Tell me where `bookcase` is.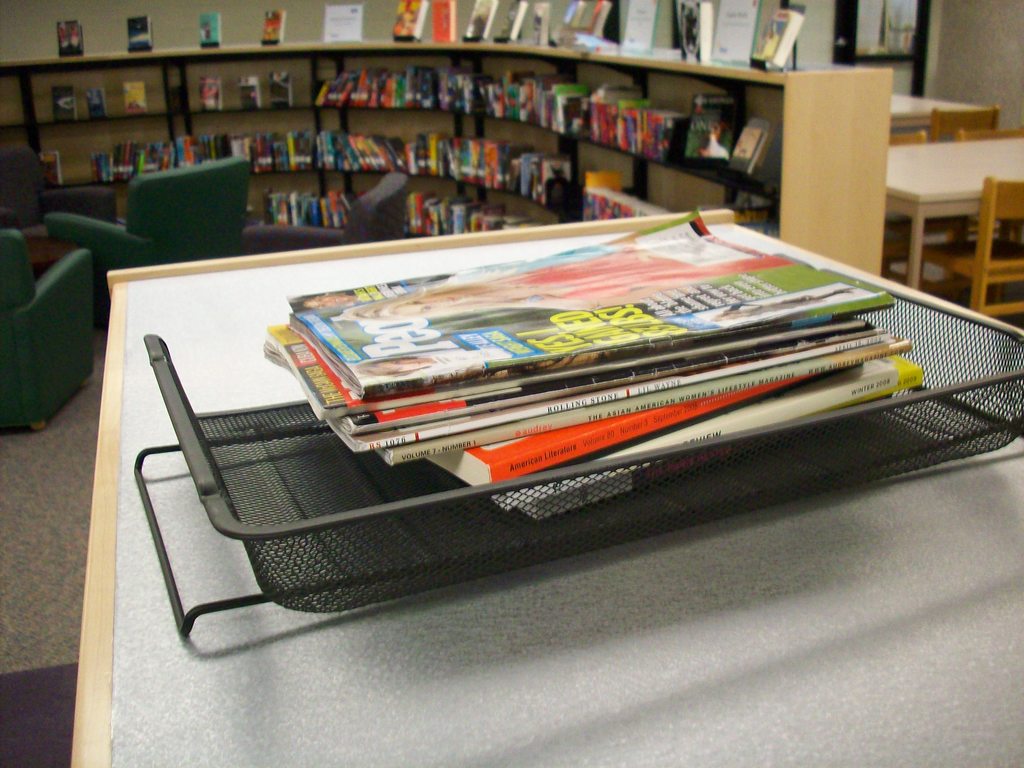
`bookcase` is at 0/0/892/278.
